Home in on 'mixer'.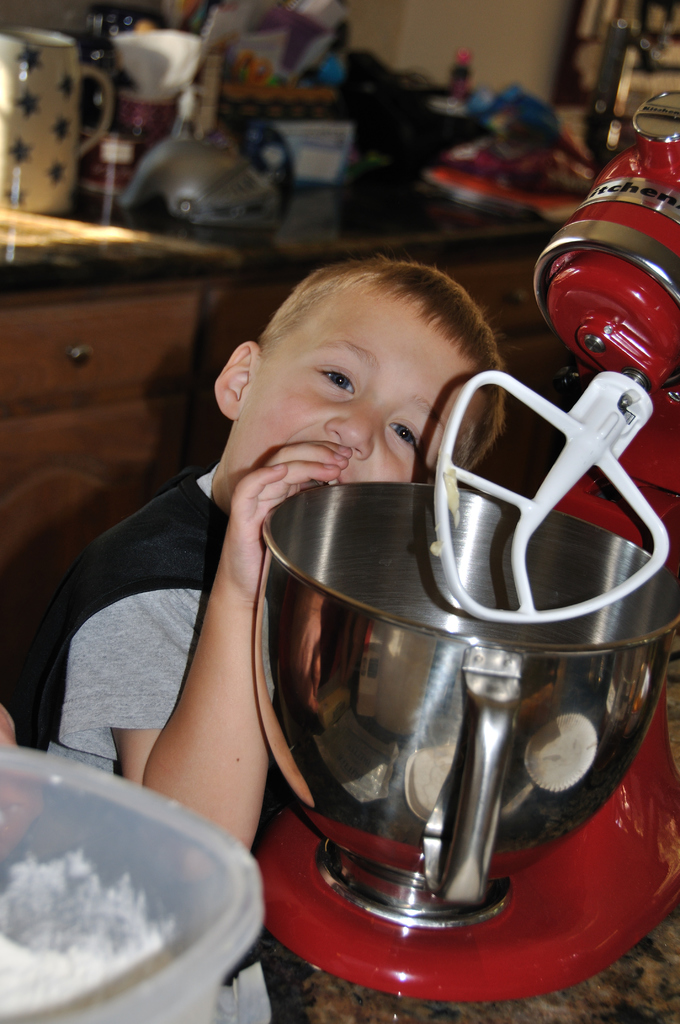
Homed in at rect(255, 88, 679, 1005).
